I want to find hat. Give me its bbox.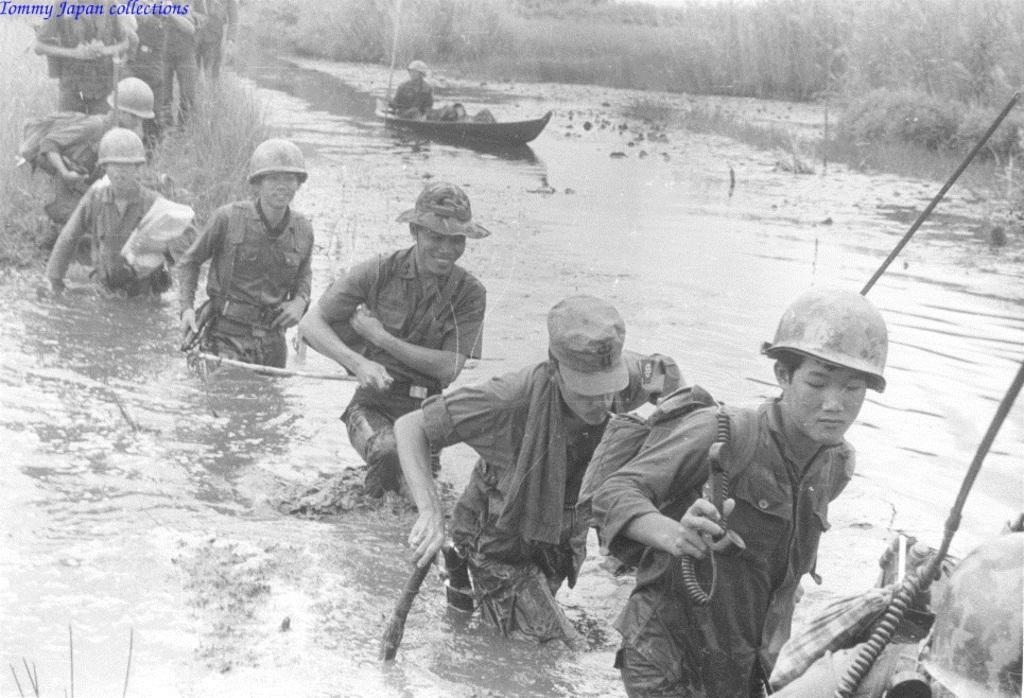
l=546, t=294, r=631, b=395.
